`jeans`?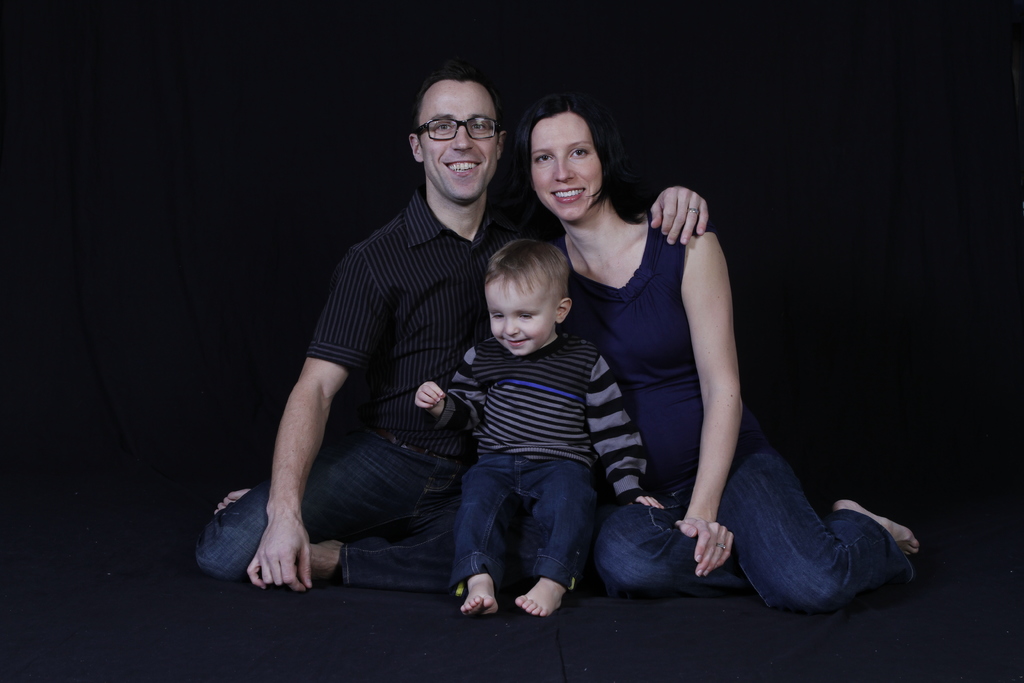
l=445, t=441, r=612, b=623
